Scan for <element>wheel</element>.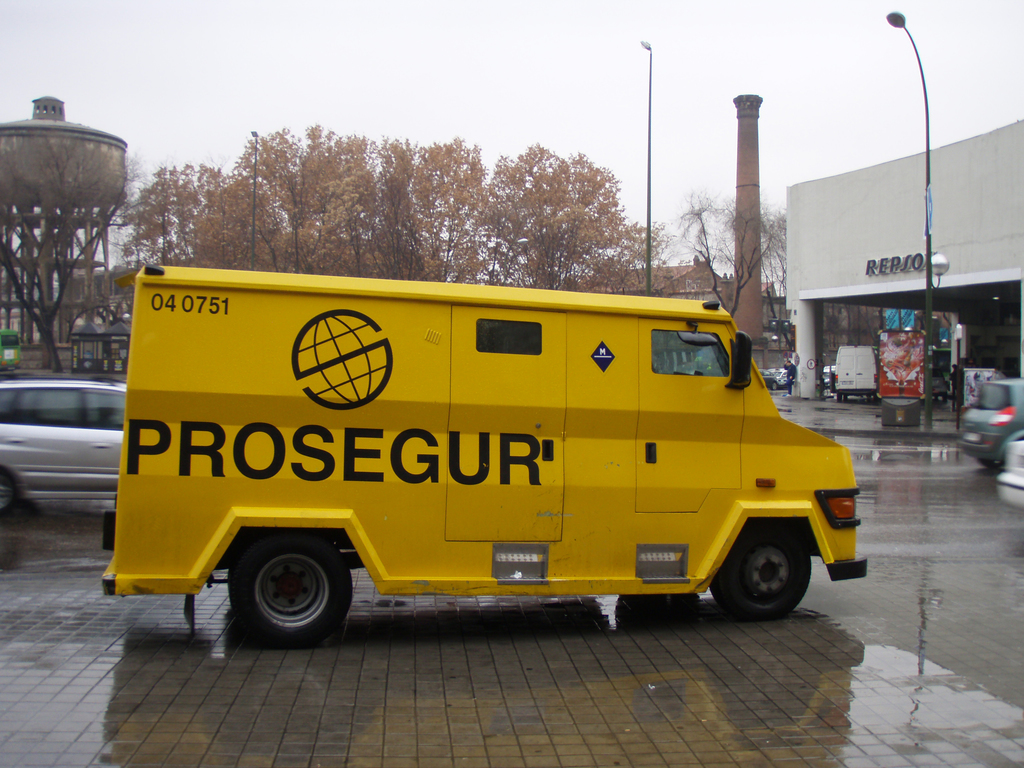
Scan result: bbox=[710, 519, 814, 620].
